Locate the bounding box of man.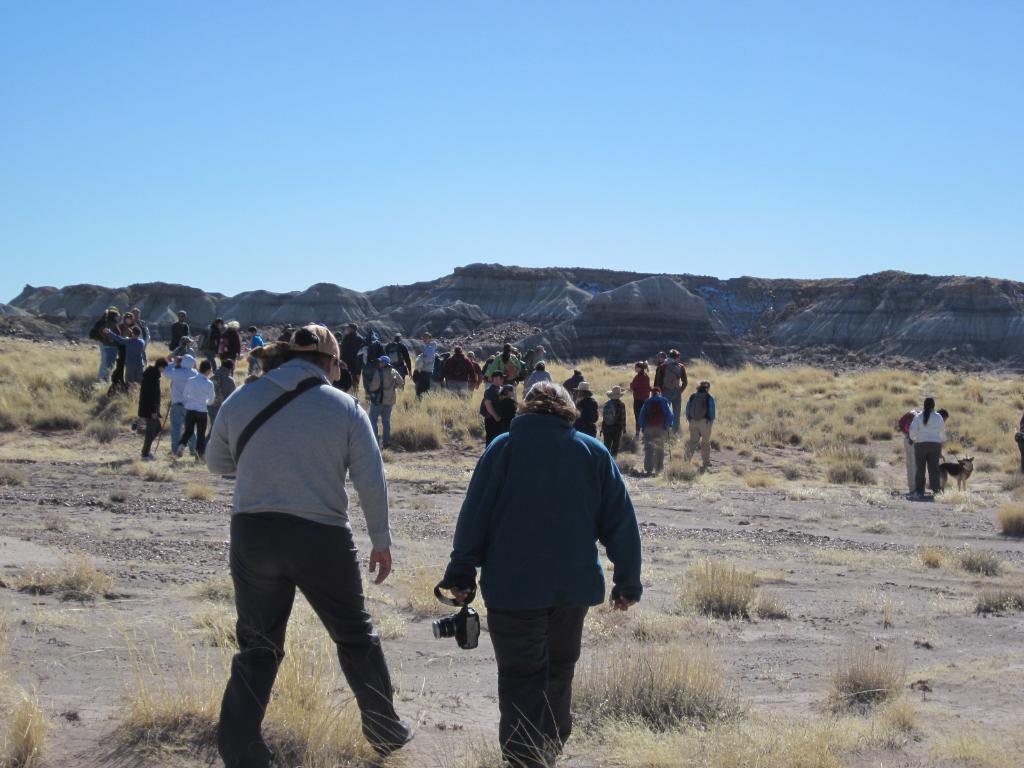
Bounding box: rect(653, 353, 670, 404).
